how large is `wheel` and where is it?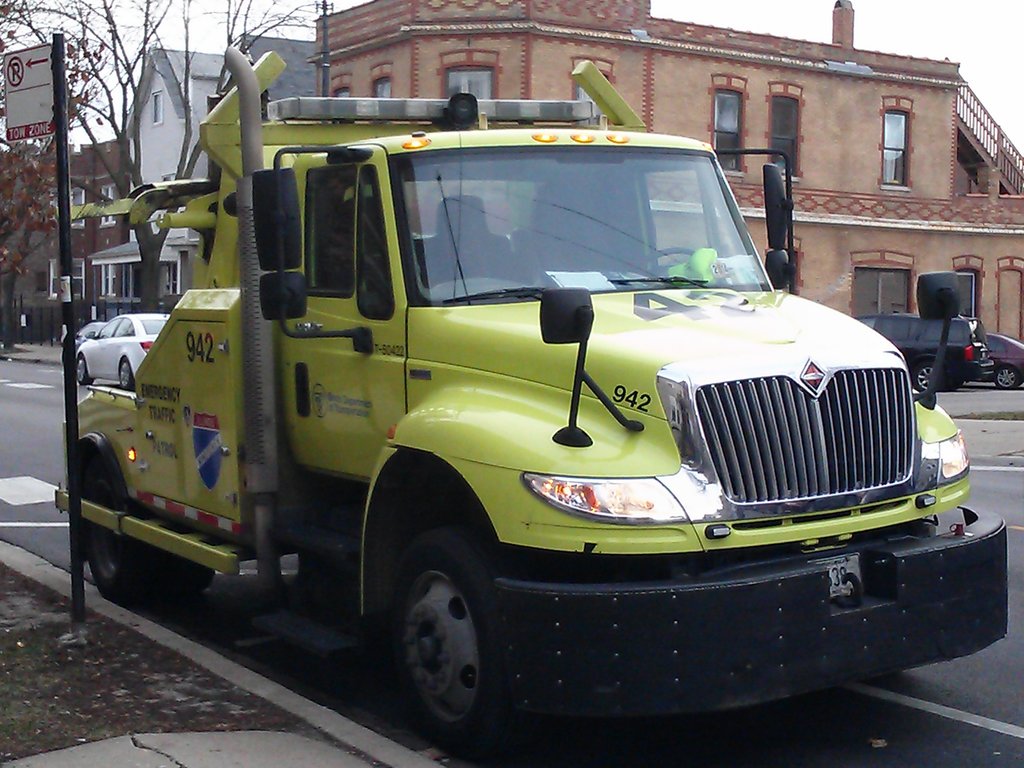
Bounding box: box(630, 241, 711, 273).
